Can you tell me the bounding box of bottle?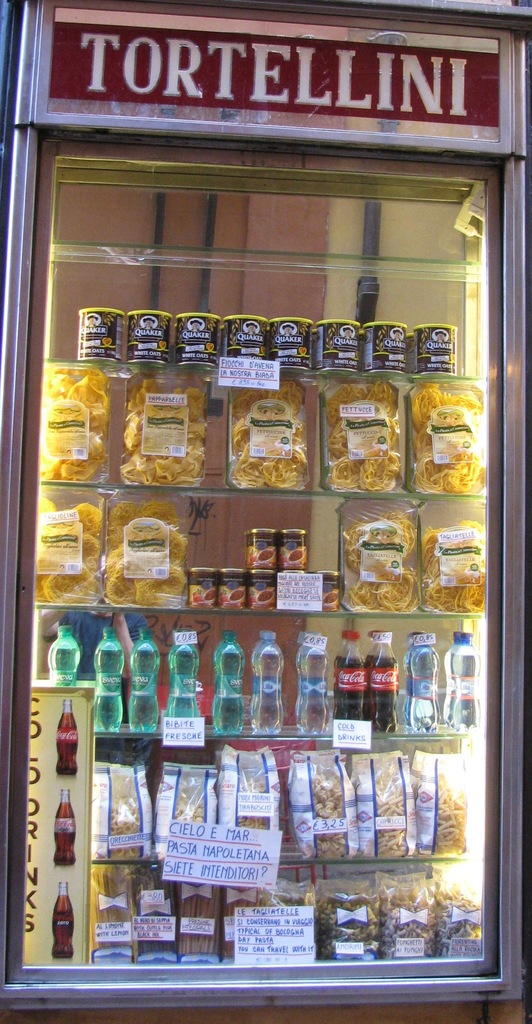
<region>127, 625, 158, 730</region>.
